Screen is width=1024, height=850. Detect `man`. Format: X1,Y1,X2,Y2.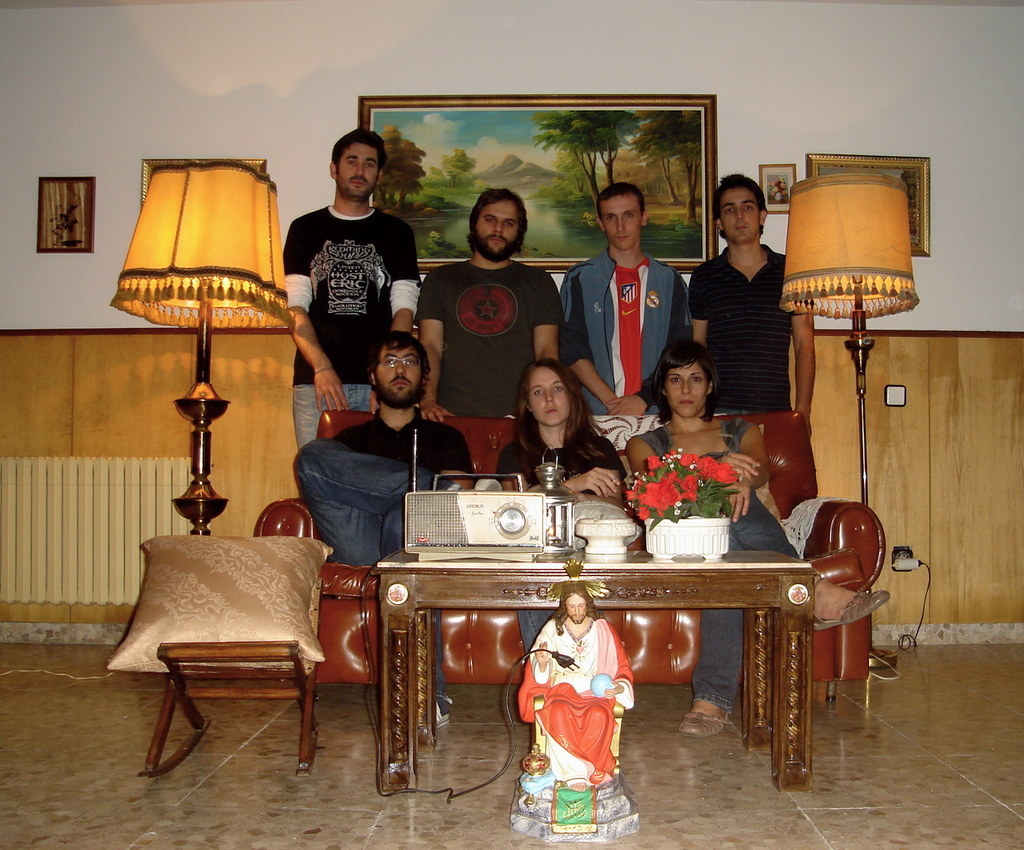
690,182,820,424.
